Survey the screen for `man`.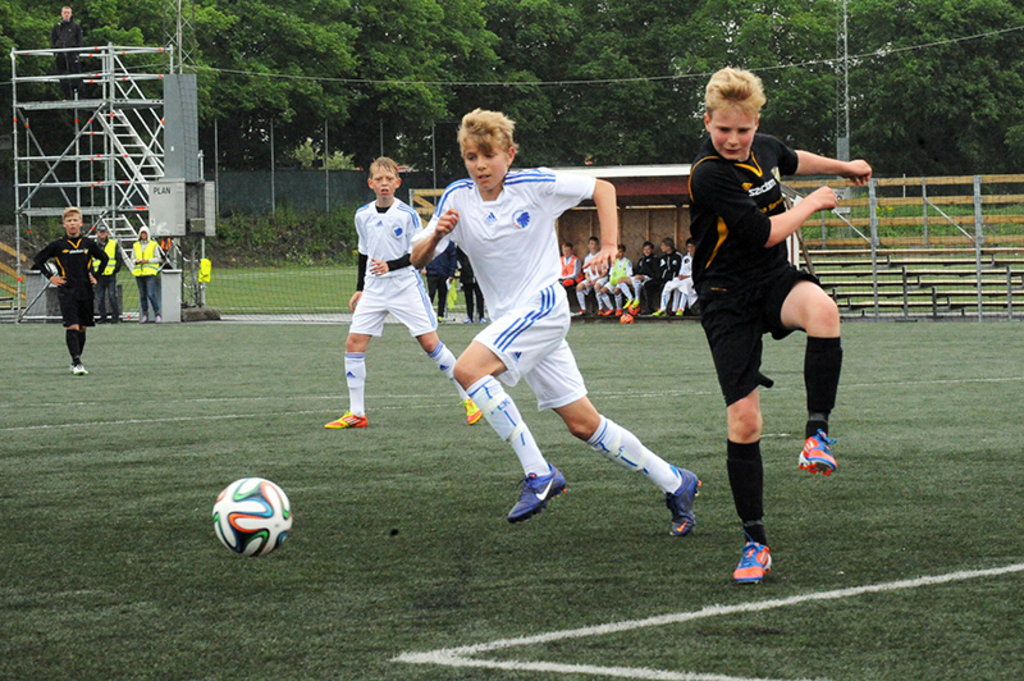
Survey found: bbox=[157, 236, 174, 256].
